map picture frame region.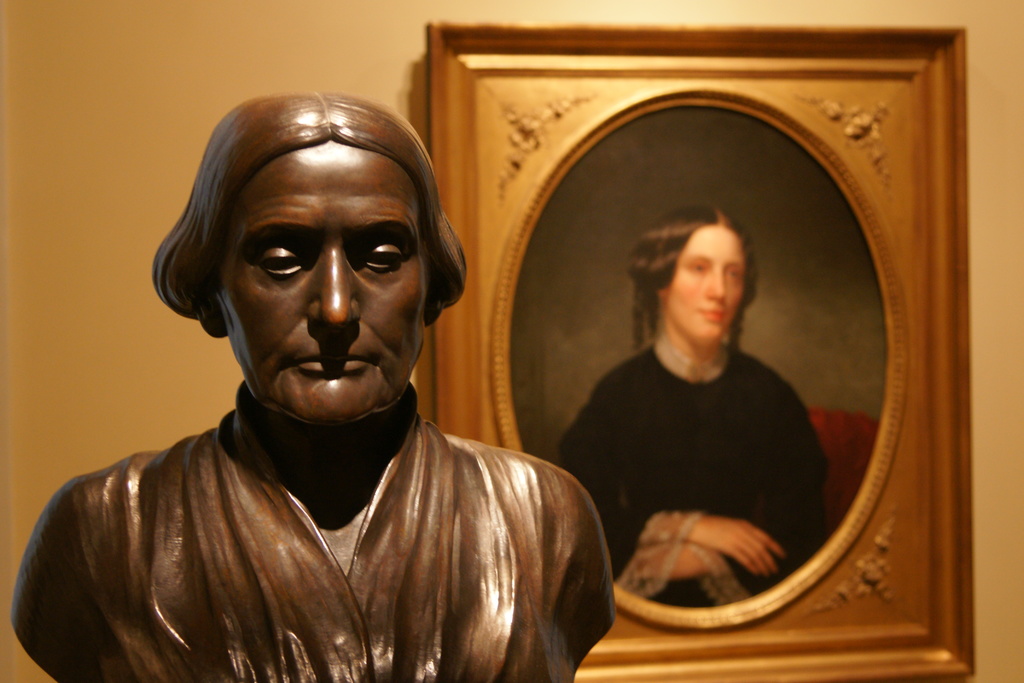
Mapped to {"x1": 428, "y1": 0, "x2": 996, "y2": 682}.
